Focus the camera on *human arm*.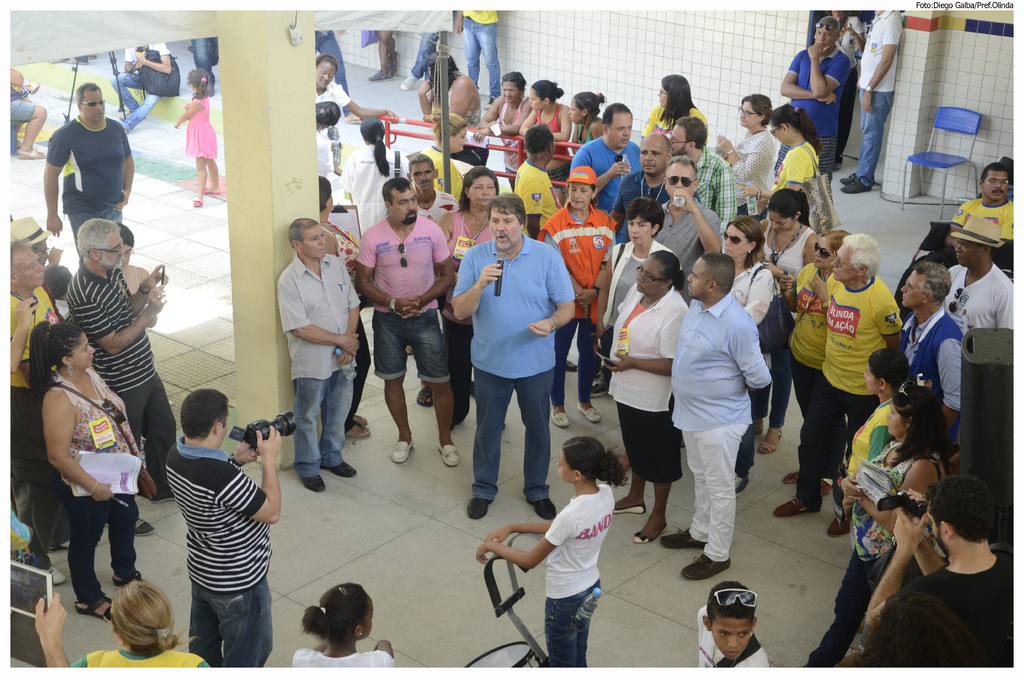
Focus region: 41,243,65,266.
